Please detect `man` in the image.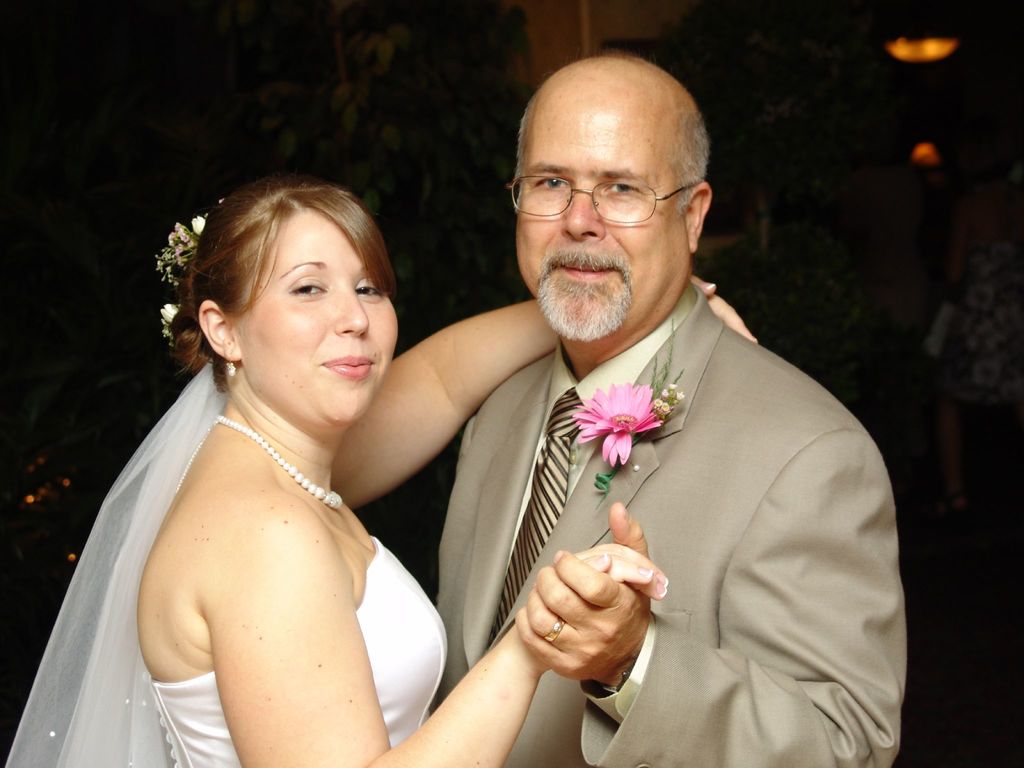
bbox=[432, 49, 901, 767].
